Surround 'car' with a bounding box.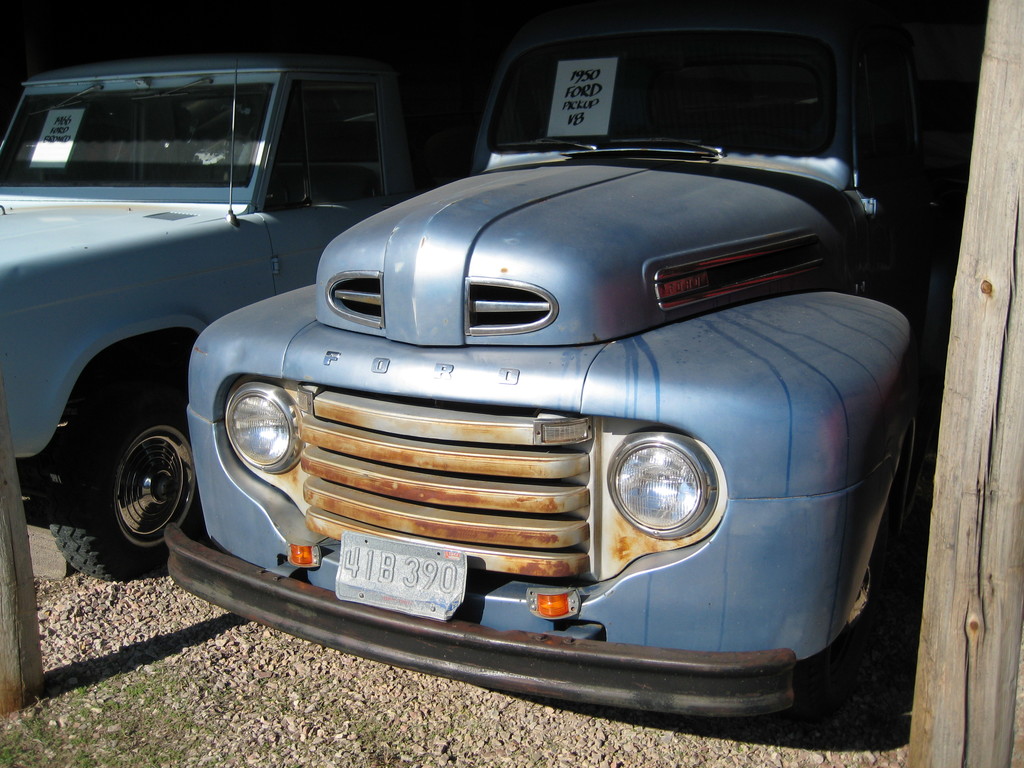
bbox(0, 54, 479, 583).
